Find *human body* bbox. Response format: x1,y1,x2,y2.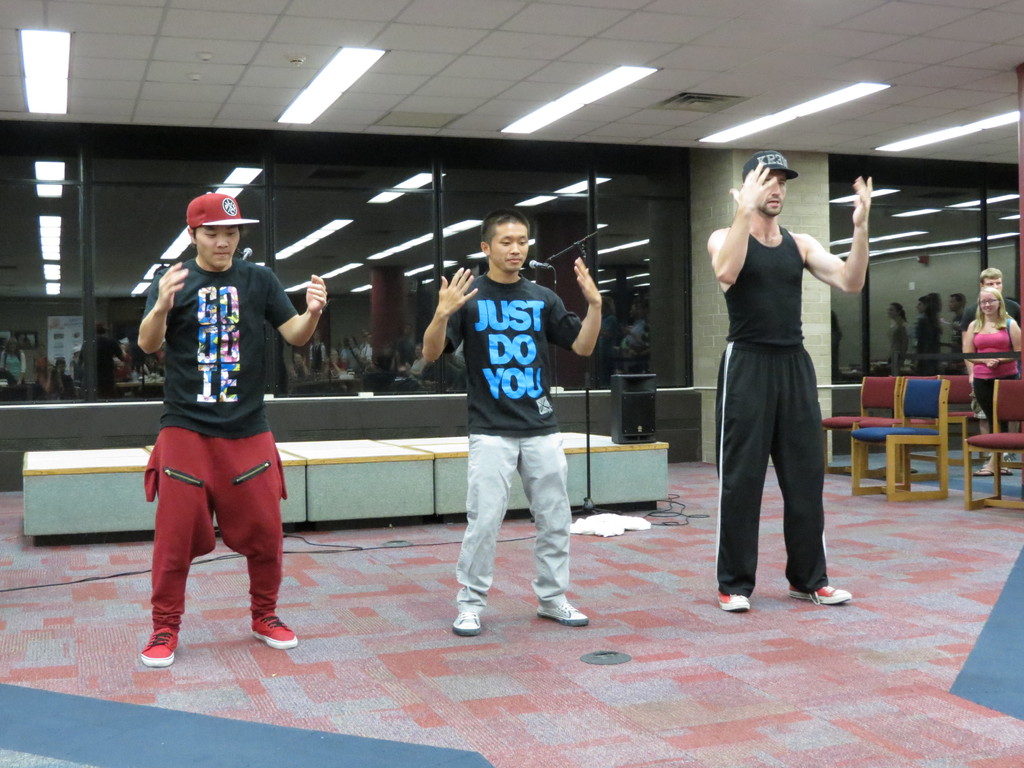
713,152,844,609.
